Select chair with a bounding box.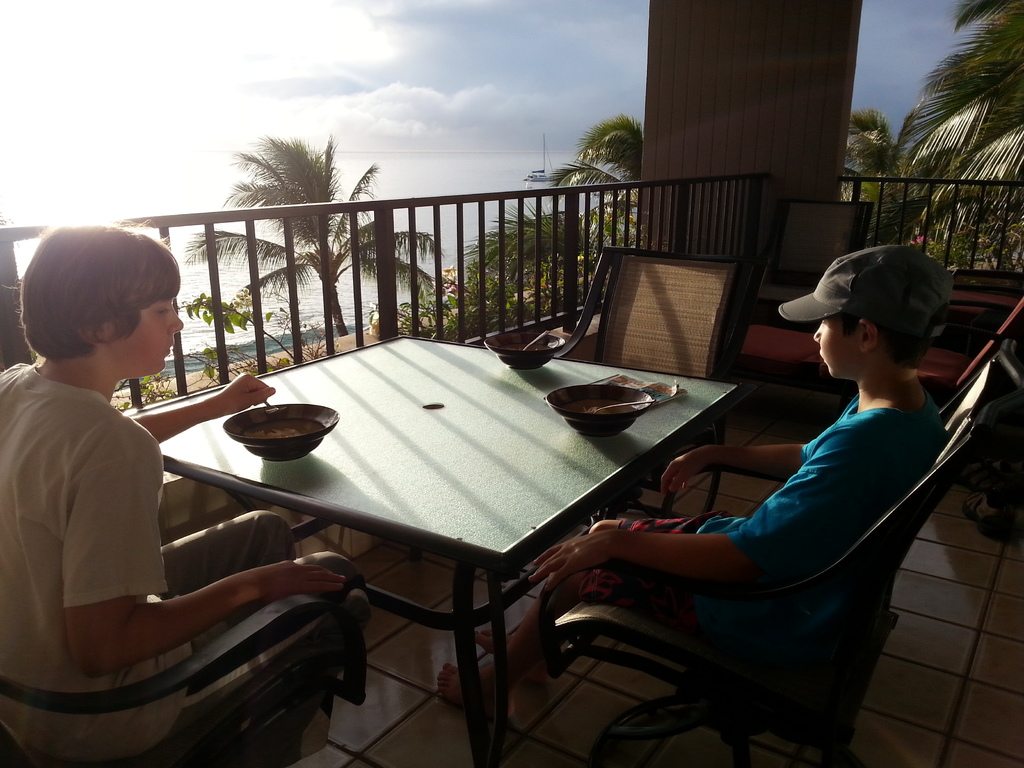
Rect(497, 252, 762, 525).
